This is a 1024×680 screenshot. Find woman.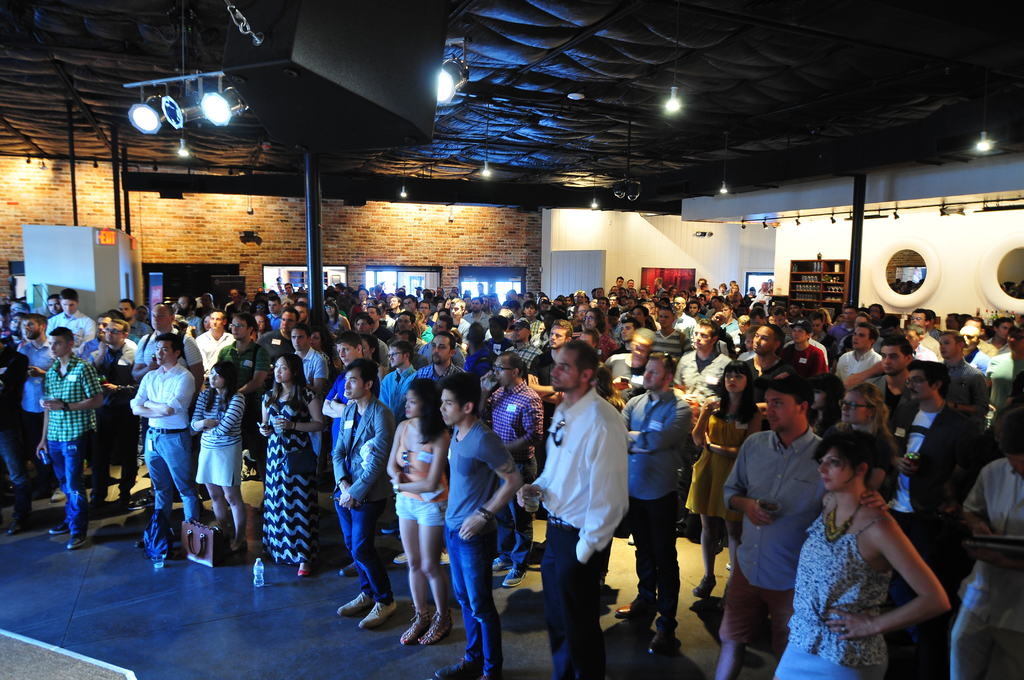
Bounding box: (325,302,351,341).
